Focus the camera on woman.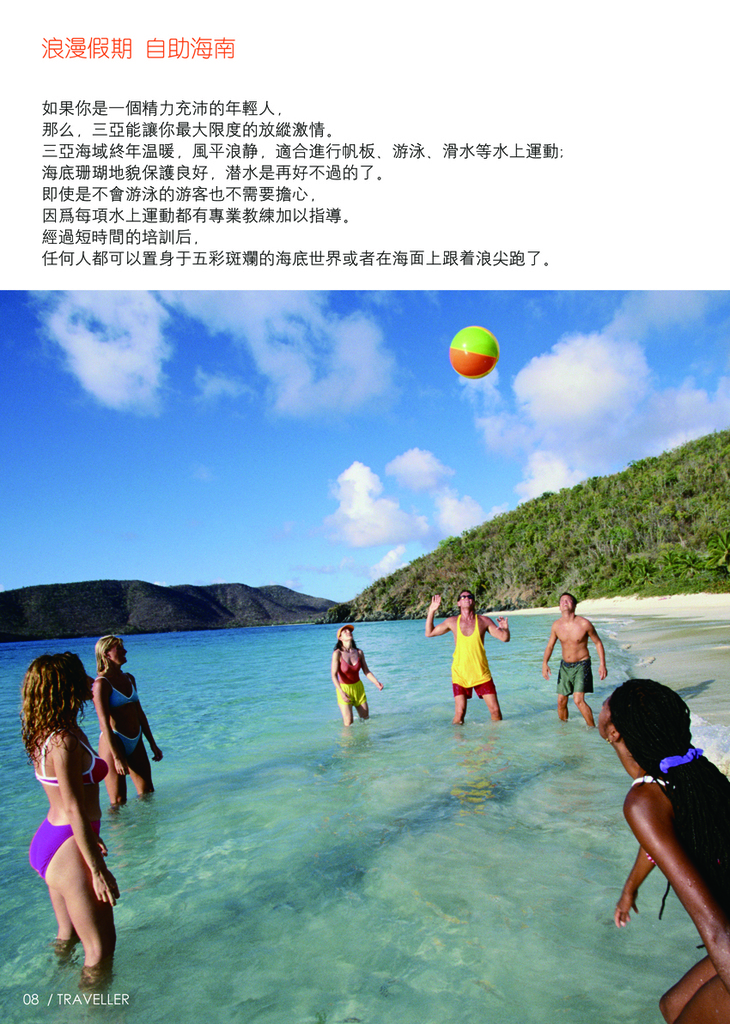
Focus region: (331,622,382,724).
